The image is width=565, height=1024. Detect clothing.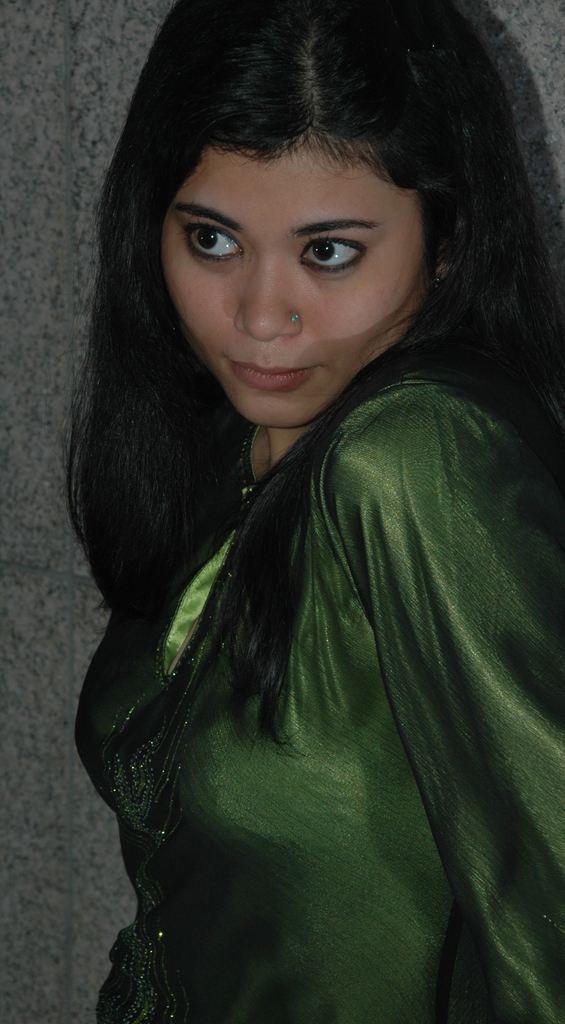
Detection: BBox(47, 214, 557, 989).
